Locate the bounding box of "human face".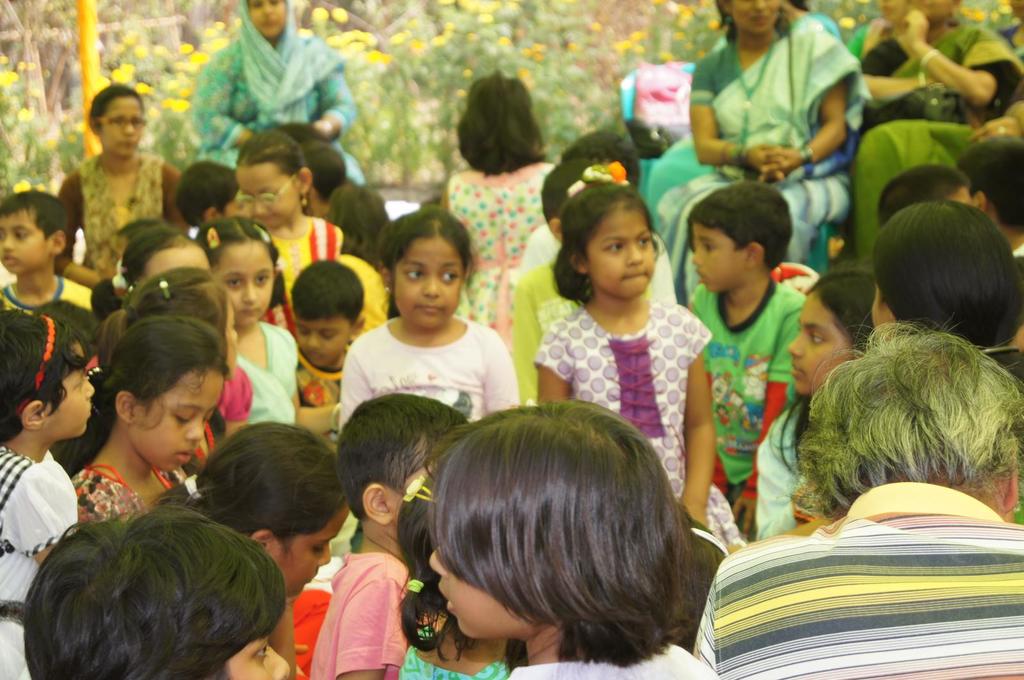
Bounding box: (left=586, top=207, right=655, bottom=298).
